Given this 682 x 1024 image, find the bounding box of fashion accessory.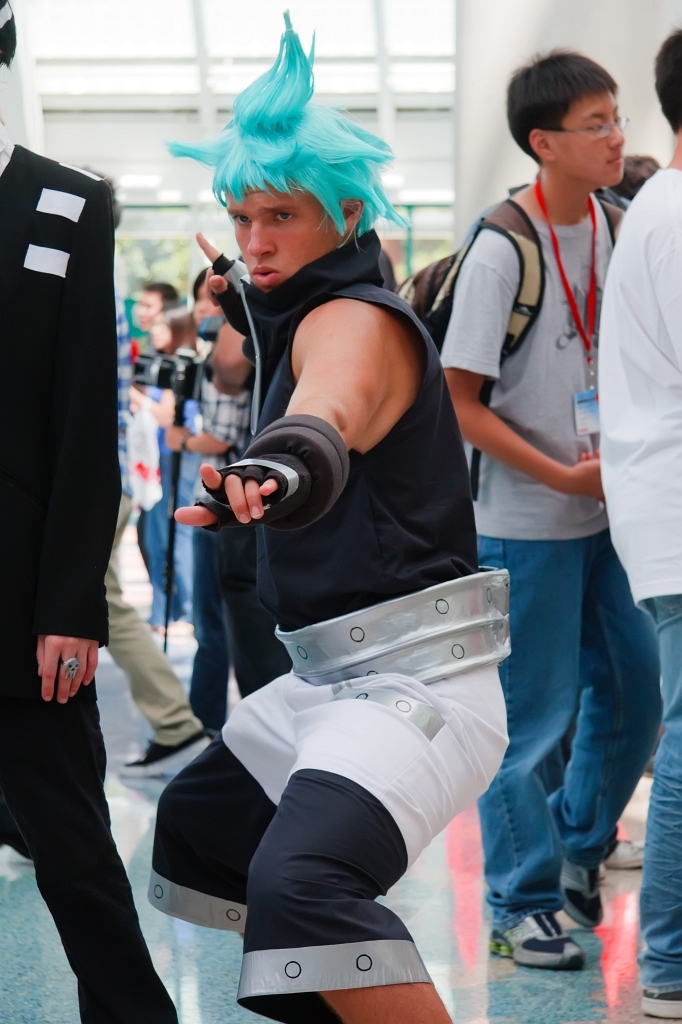
(117, 733, 211, 776).
